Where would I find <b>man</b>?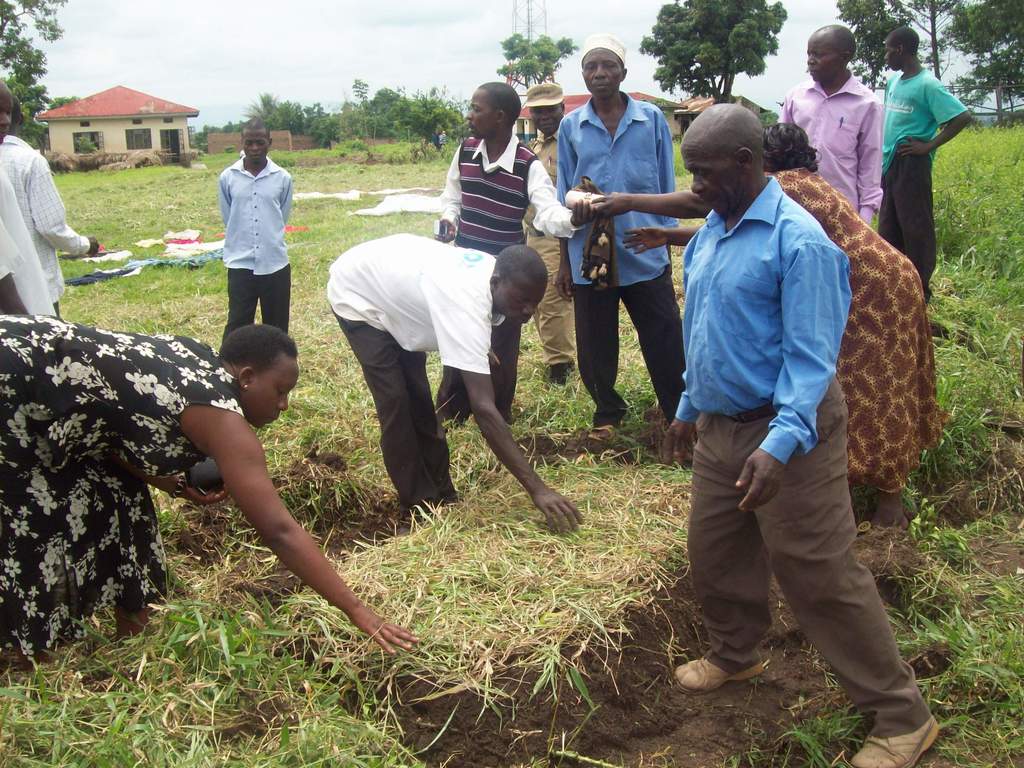
At BBox(655, 76, 919, 716).
